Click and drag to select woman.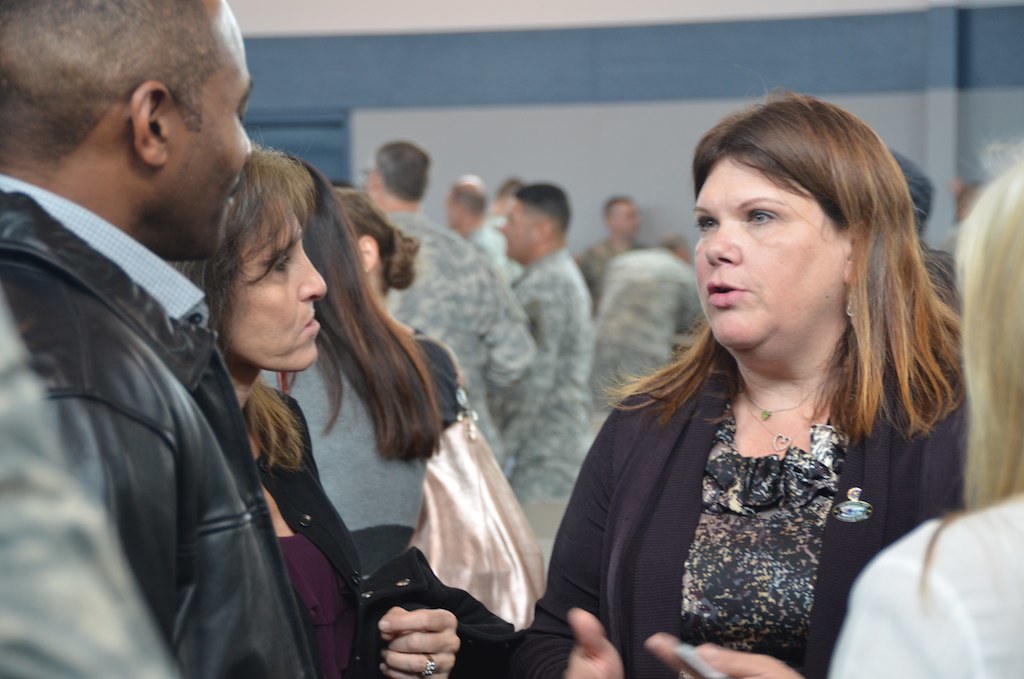
Selection: 646/148/1023/678.
